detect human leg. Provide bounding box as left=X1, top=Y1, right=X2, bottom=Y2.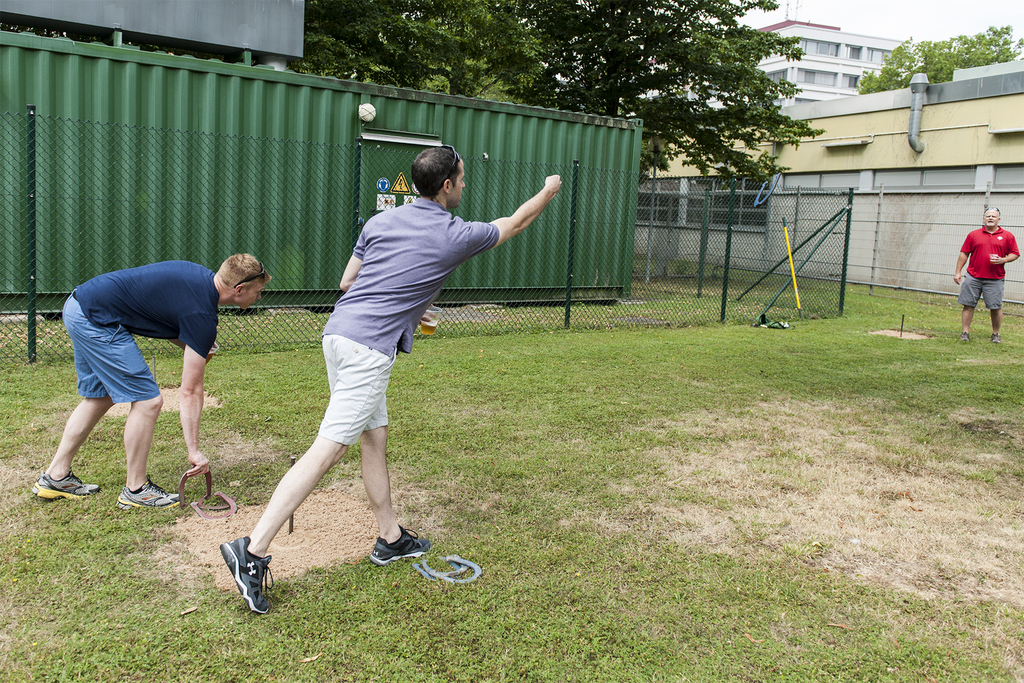
left=979, top=284, right=1005, bottom=345.
